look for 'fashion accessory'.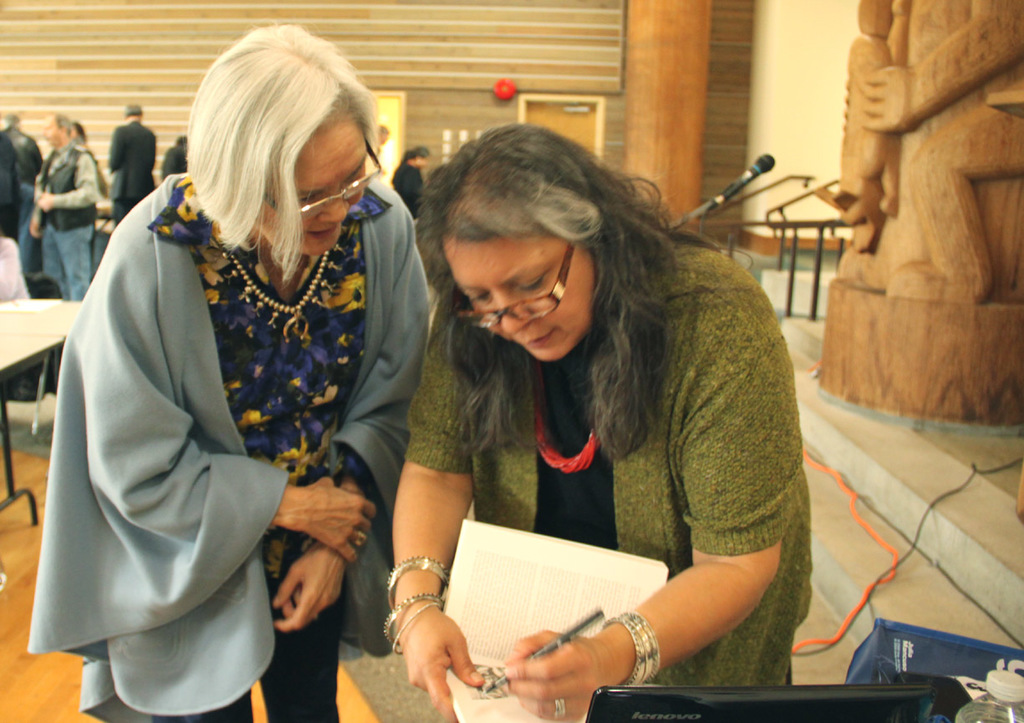
Found: {"left": 349, "top": 530, "right": 371, "bottom": 552}.
